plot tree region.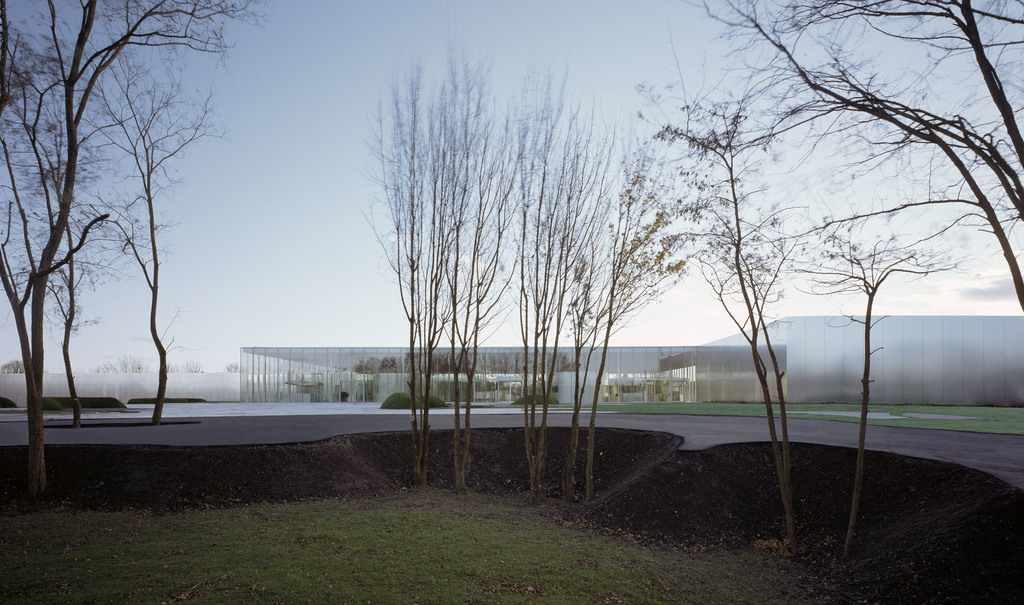
Plotted at crop(645, 0, 1023, 318).
